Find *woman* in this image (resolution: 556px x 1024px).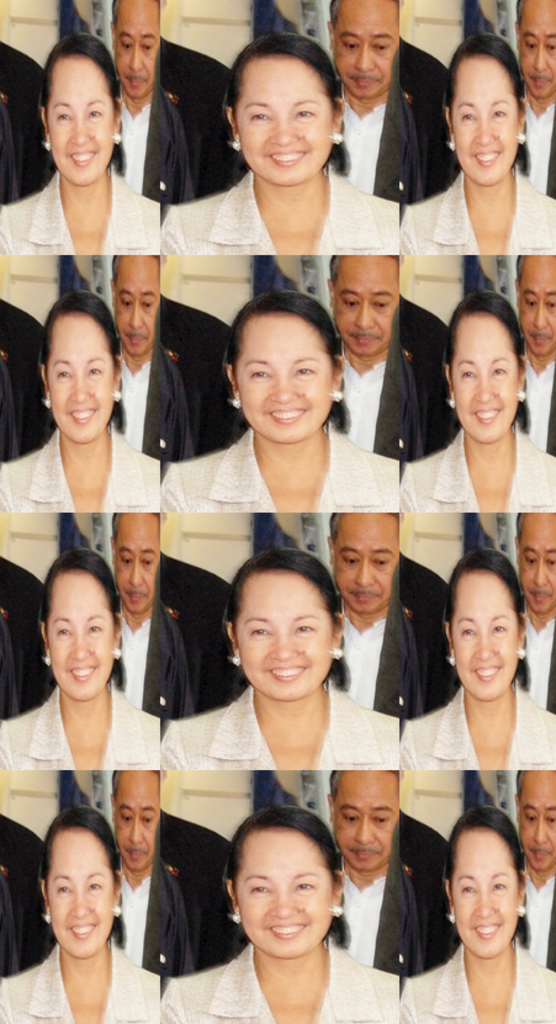
rect(399, 293, 555, 516).
